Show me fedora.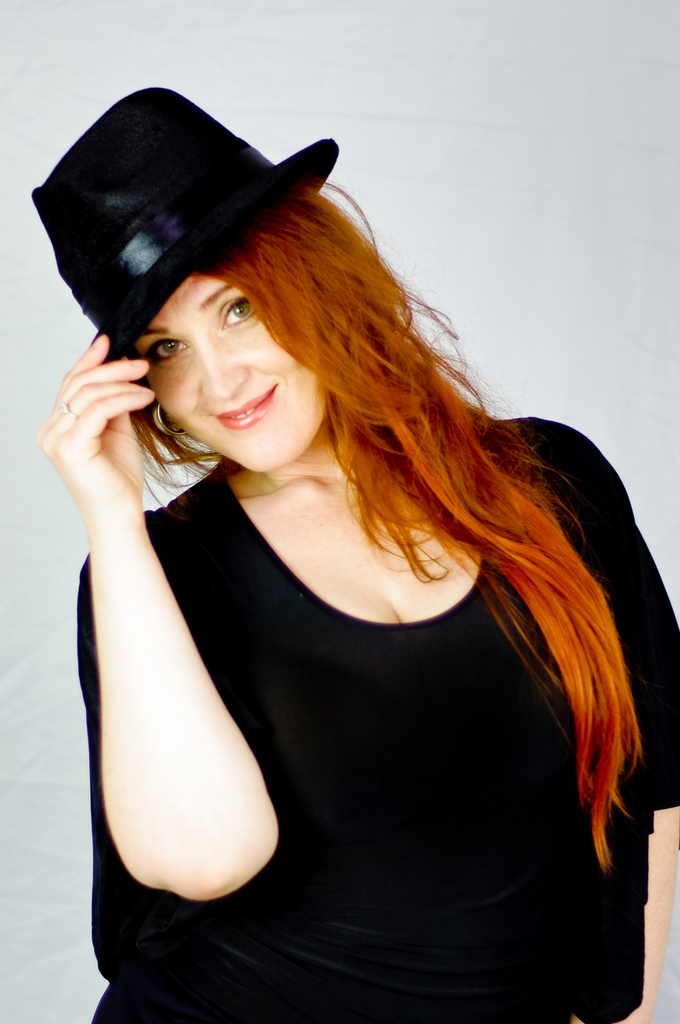
fedora is here: (41,79,419,357).
